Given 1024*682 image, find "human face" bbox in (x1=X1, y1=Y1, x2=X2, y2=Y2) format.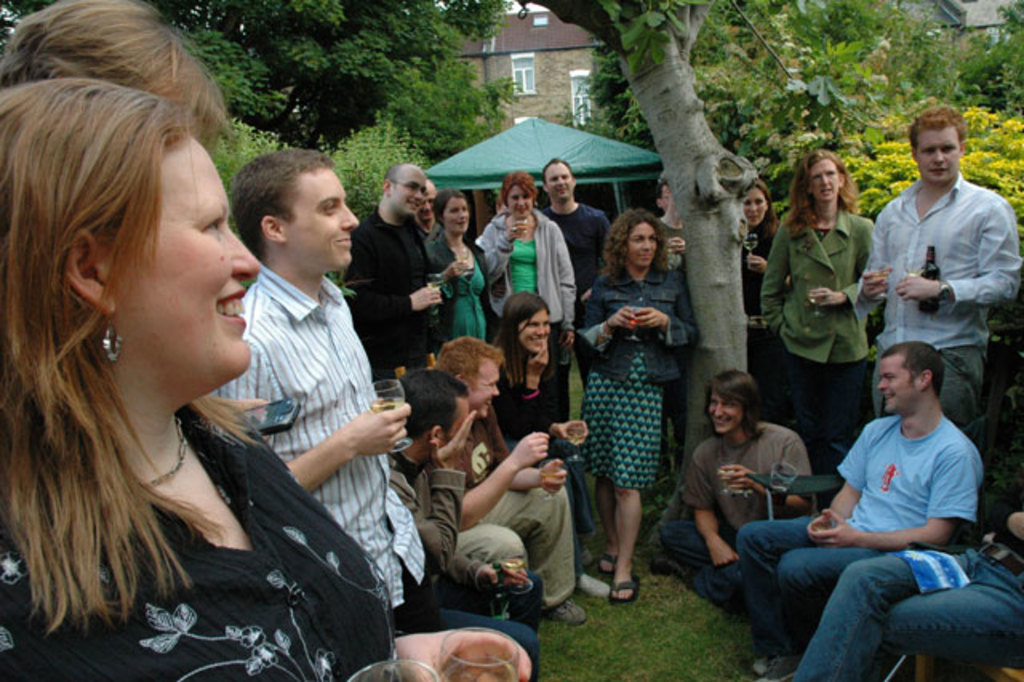
(x1=920, y1=131, x2=960, y2=181).
